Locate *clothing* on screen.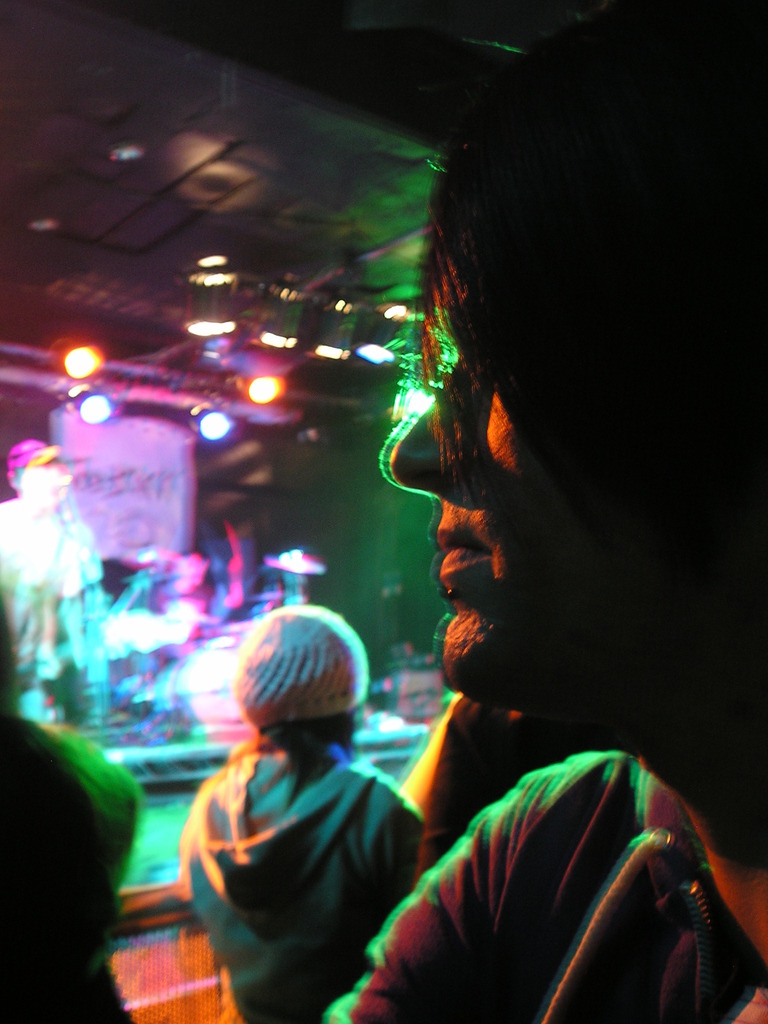
On screen at box=[0, 493, 98, 722].
